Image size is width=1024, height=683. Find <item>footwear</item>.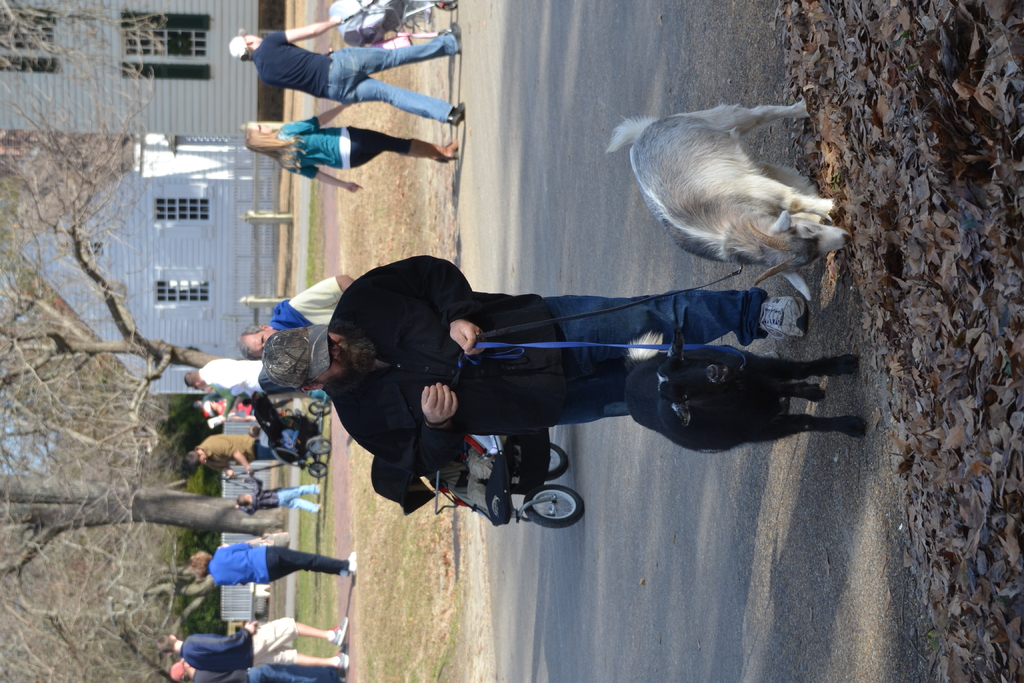
select_region(410, 143, 454, 168).
